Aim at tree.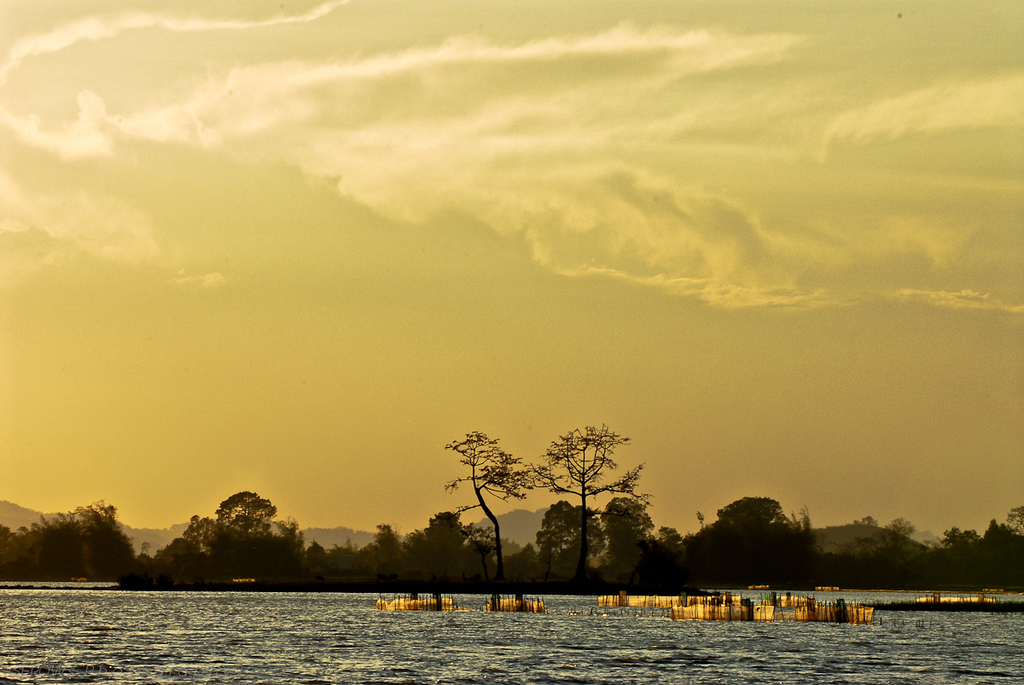
Aimed at select_region(538, 496, 599, 573).
